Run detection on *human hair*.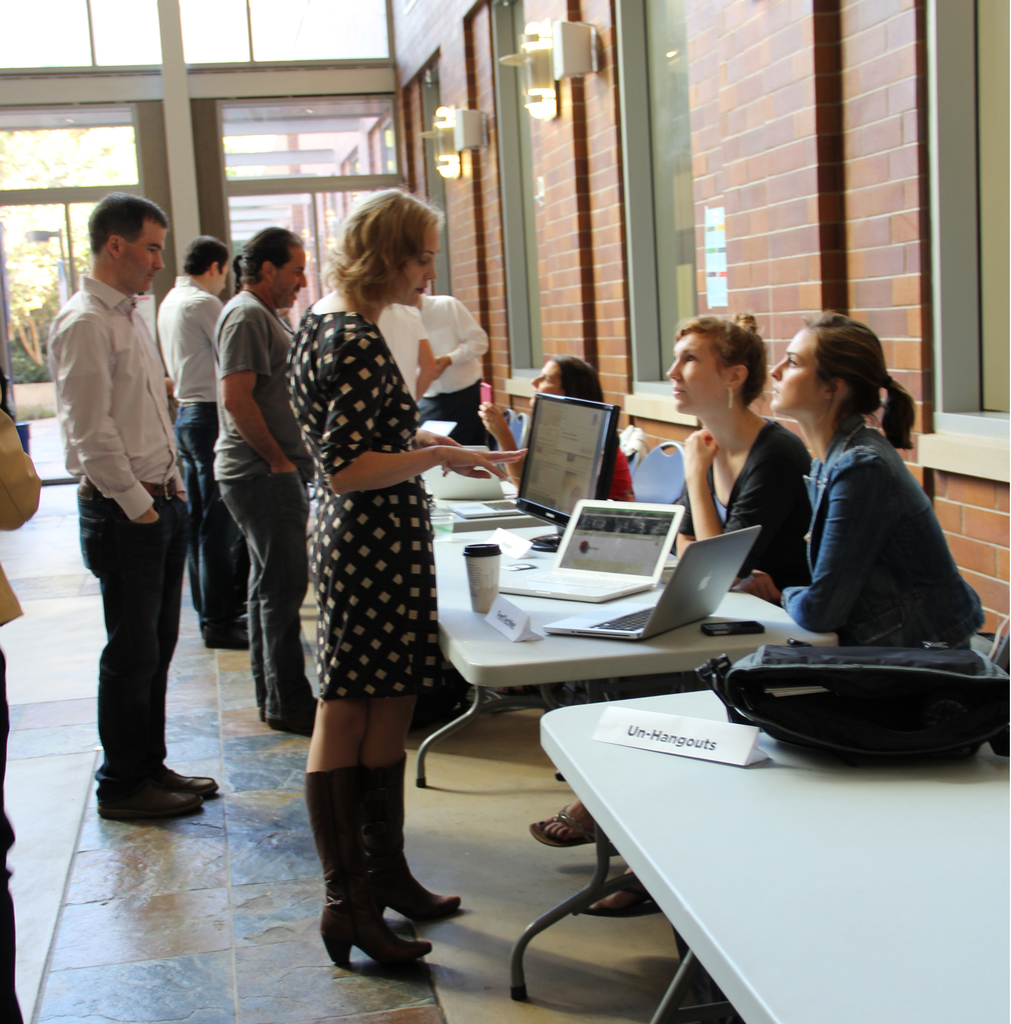
Result: (x1=85, y1=191, x2=169, y2=255).
